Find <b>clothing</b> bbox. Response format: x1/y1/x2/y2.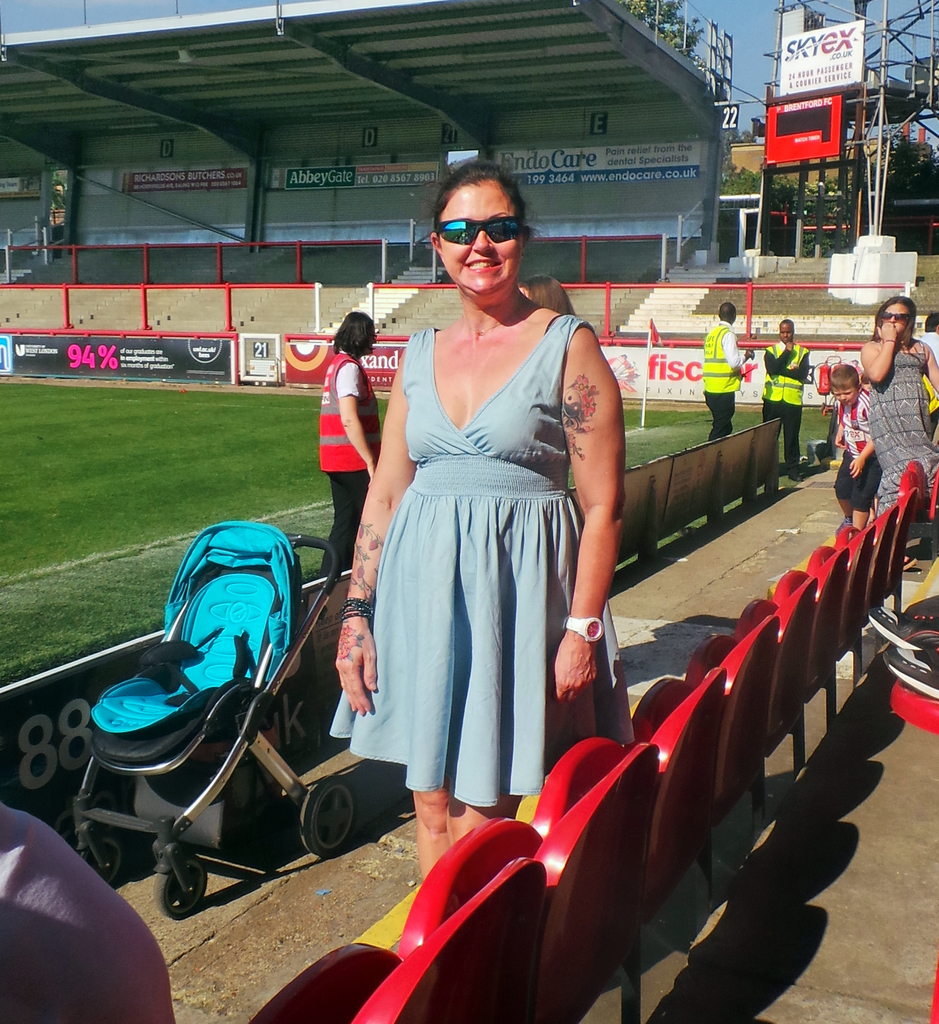
831/383/883/509.
